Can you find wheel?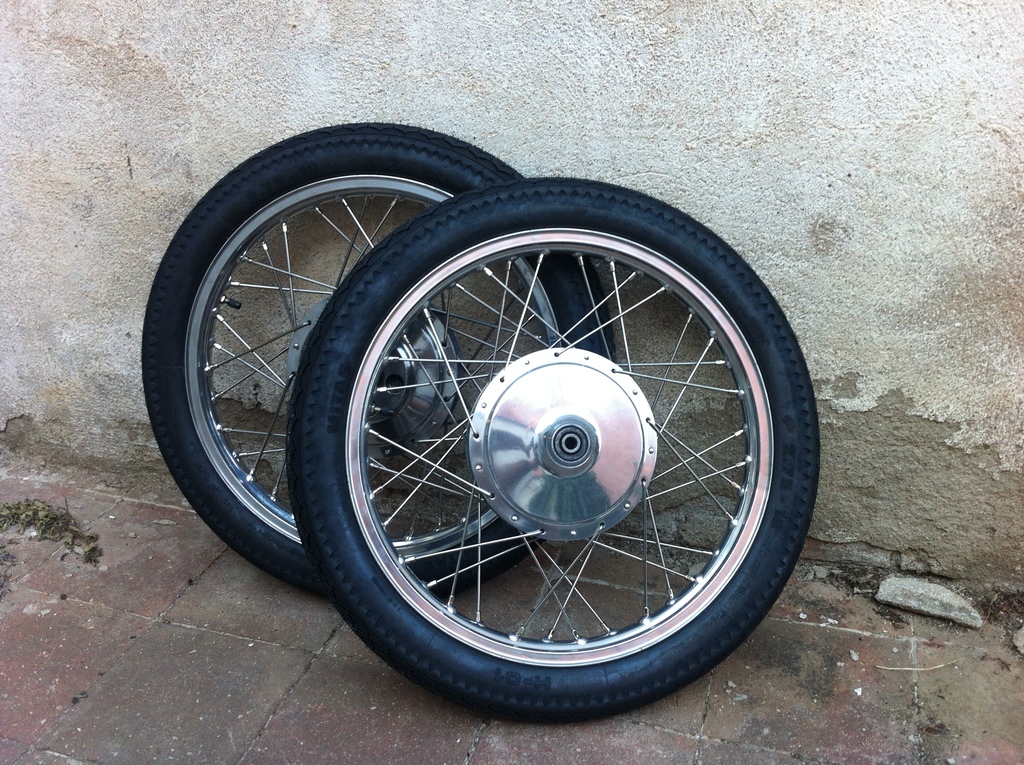
Yes, bounding box: bbox=[141, 120, 612, 595].
